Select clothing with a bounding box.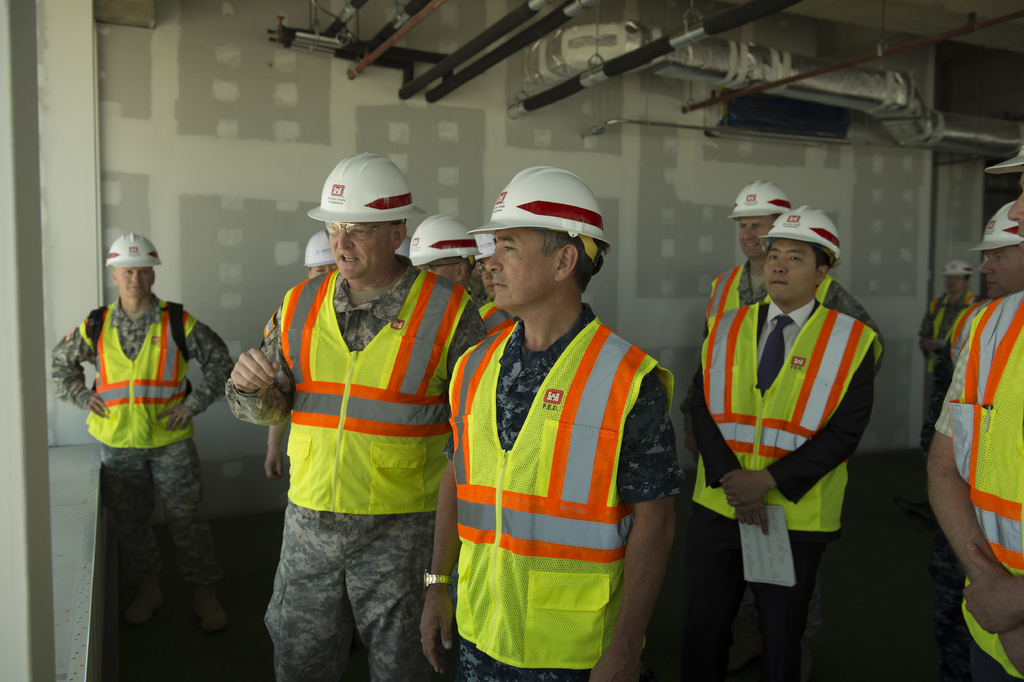
49 302 229 681.
